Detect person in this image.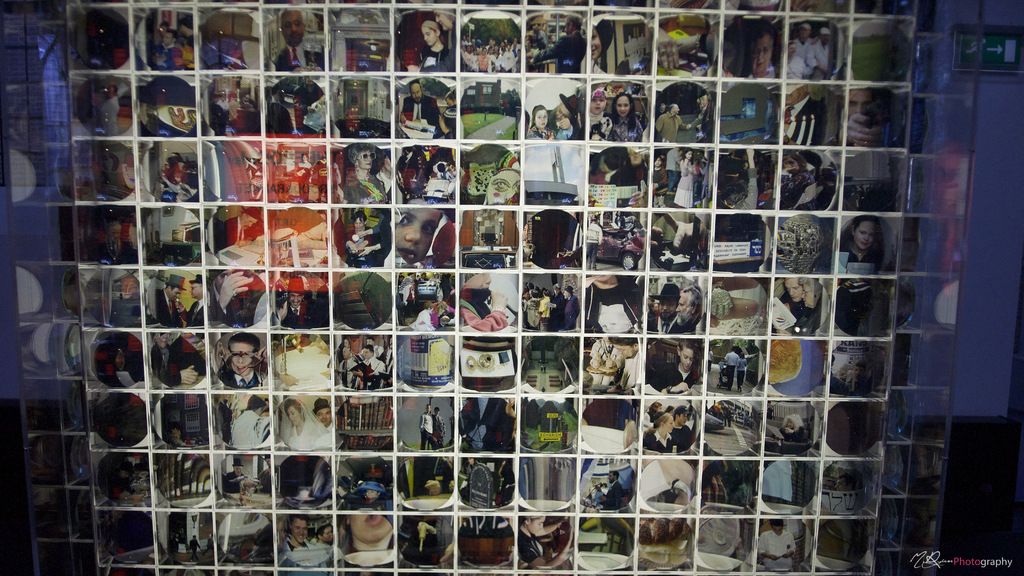
Detection: rect(525, 103, 557, 137).
